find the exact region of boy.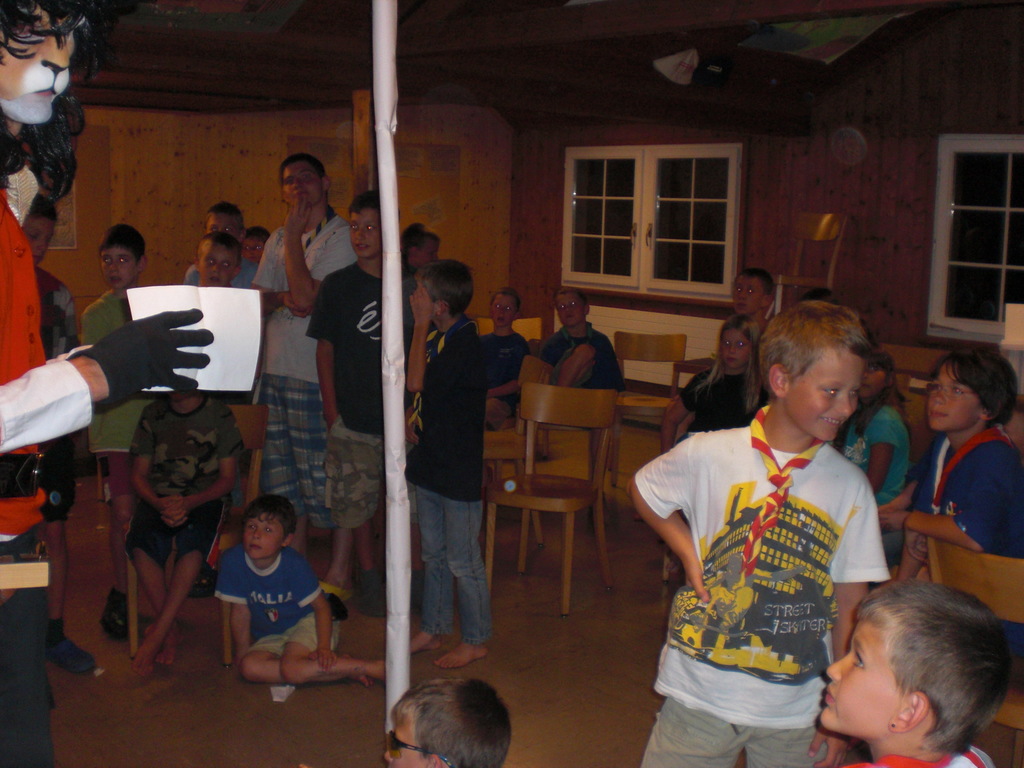
Exact region: locate(483, 286, 531, 433).
